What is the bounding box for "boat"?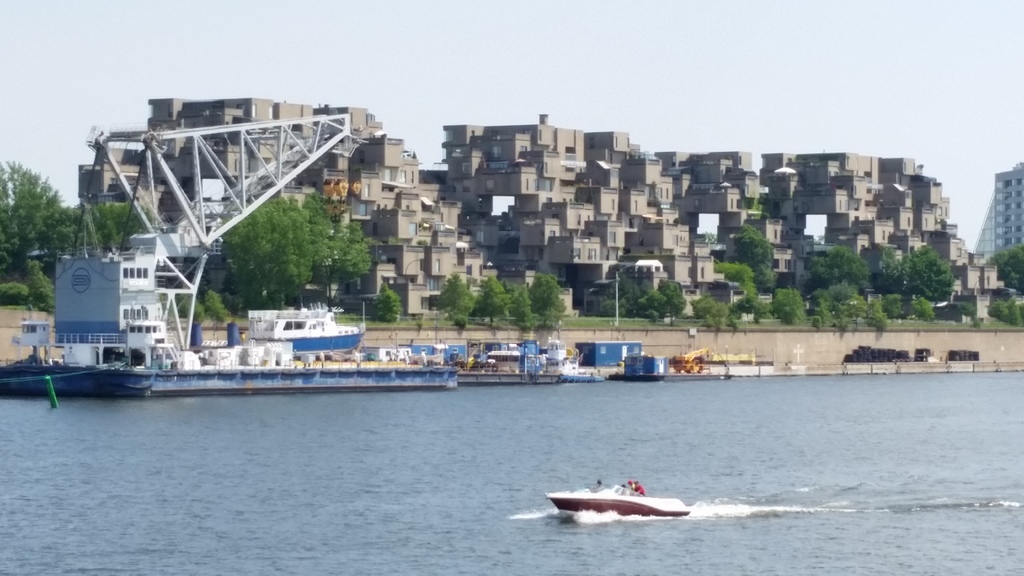
locate(550, 479, 692, 524).
